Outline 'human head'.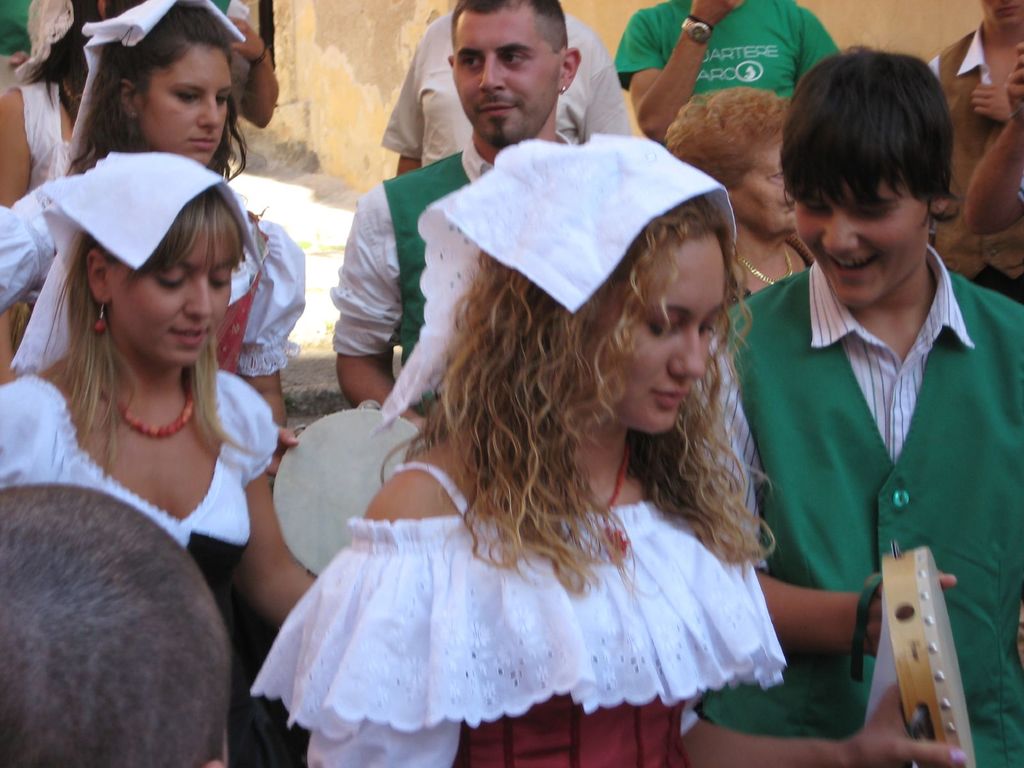
Outline: rect(982, 0, 1023, 24).
